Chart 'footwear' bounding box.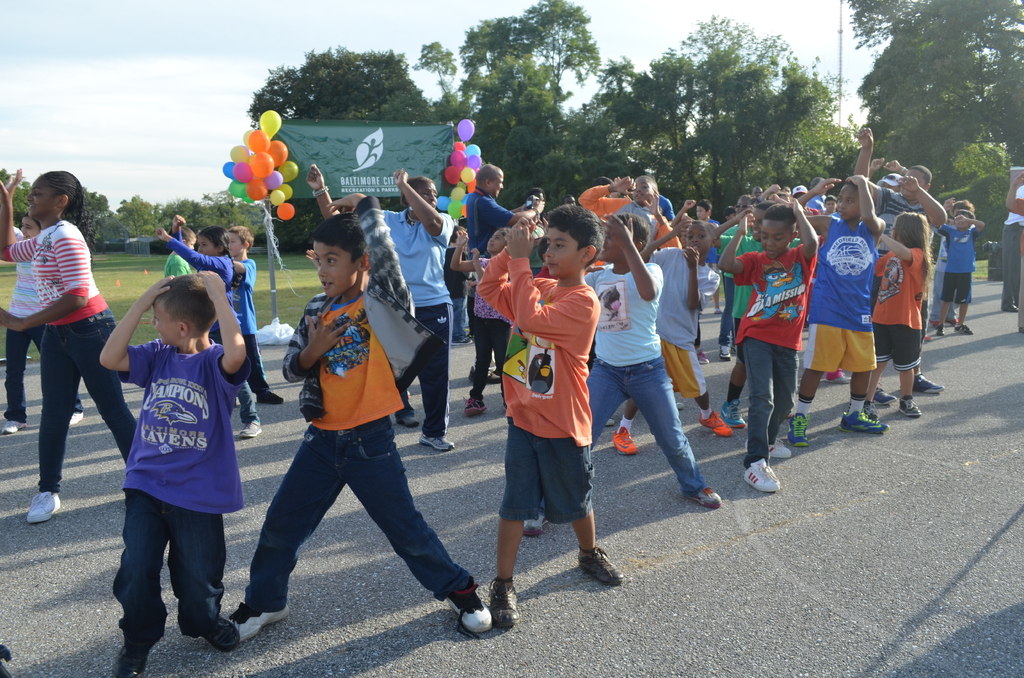
Charted: bbox=[610, 428, 637, 454].
